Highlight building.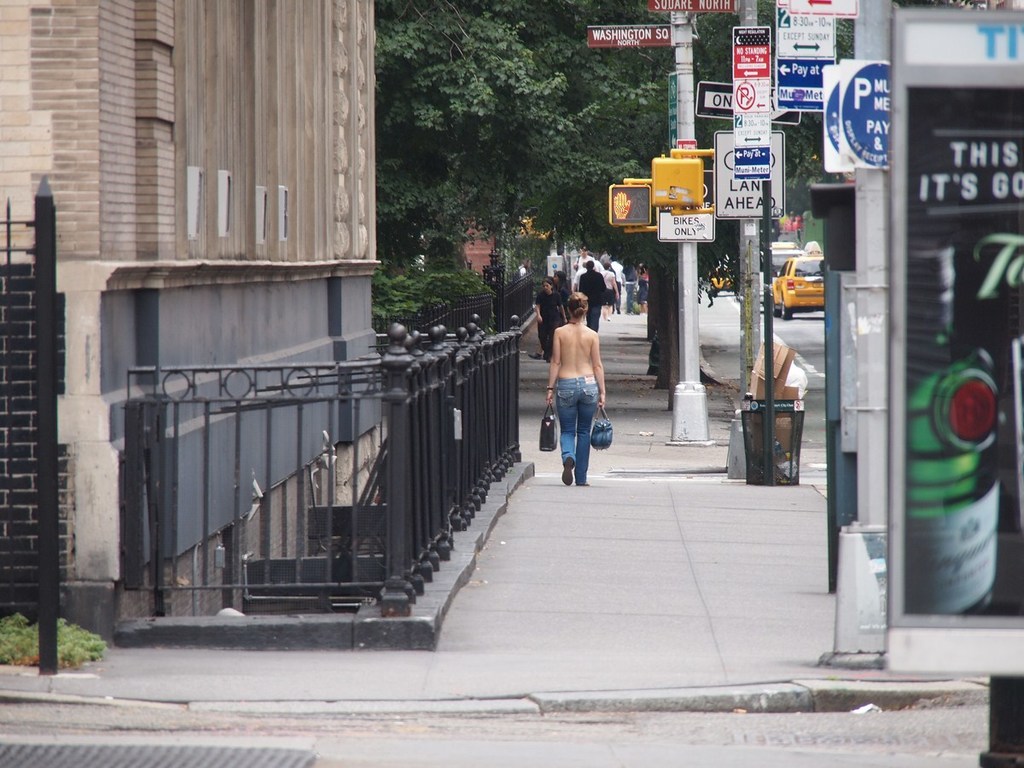
Highlighted region: <bbox>0, 0, 387, 643</bbox>.
